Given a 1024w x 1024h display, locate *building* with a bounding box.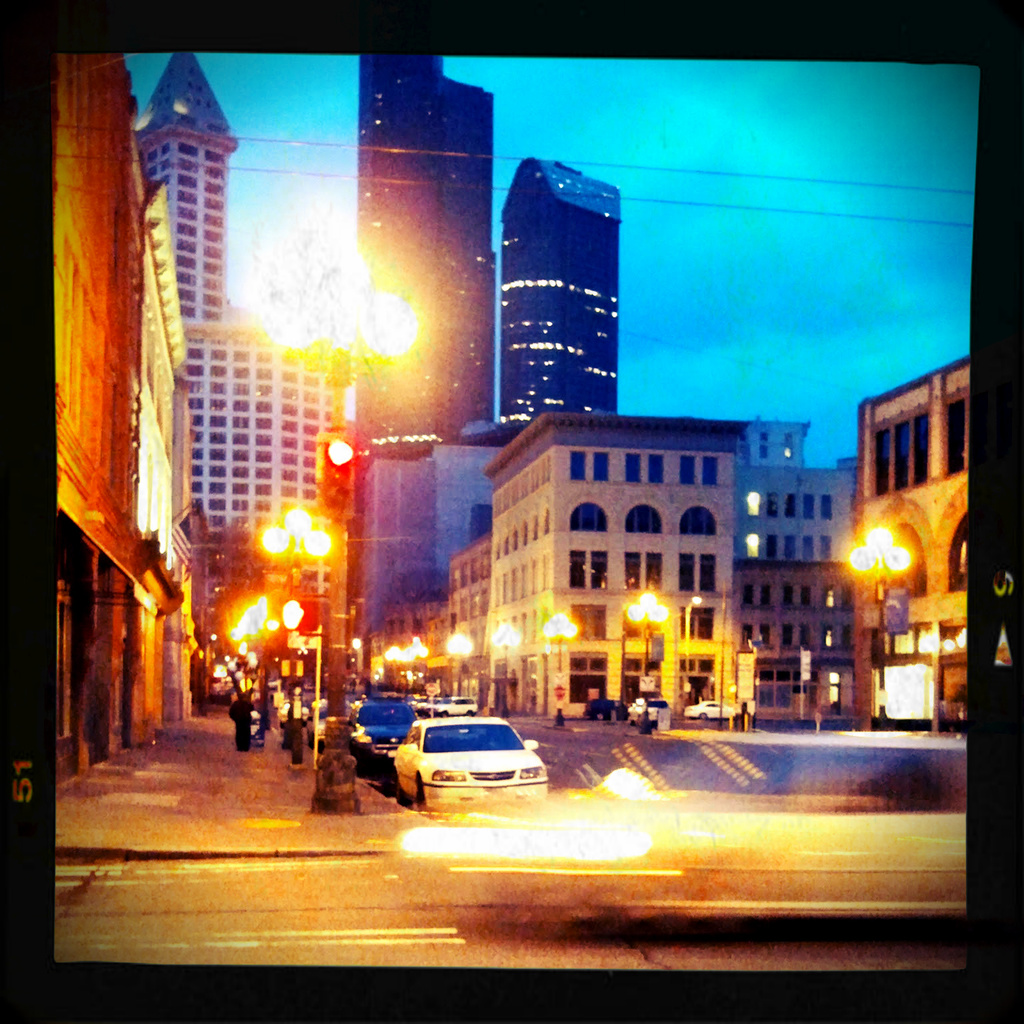
Located: bbox=(495, 158, 623, 437).
